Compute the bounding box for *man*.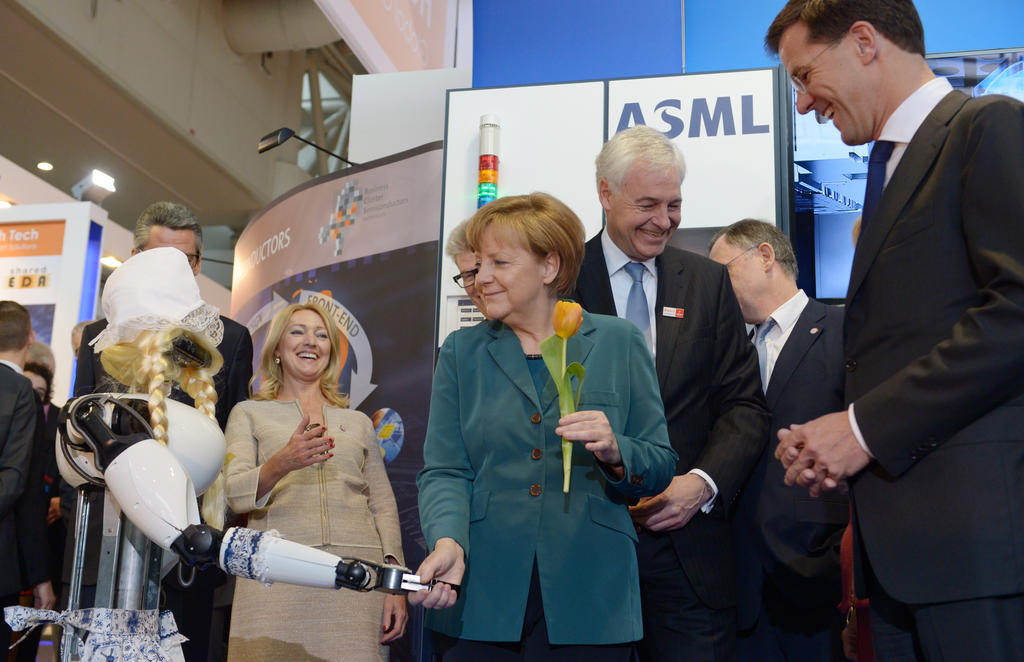
bbox(69, 201, 267, 660).
